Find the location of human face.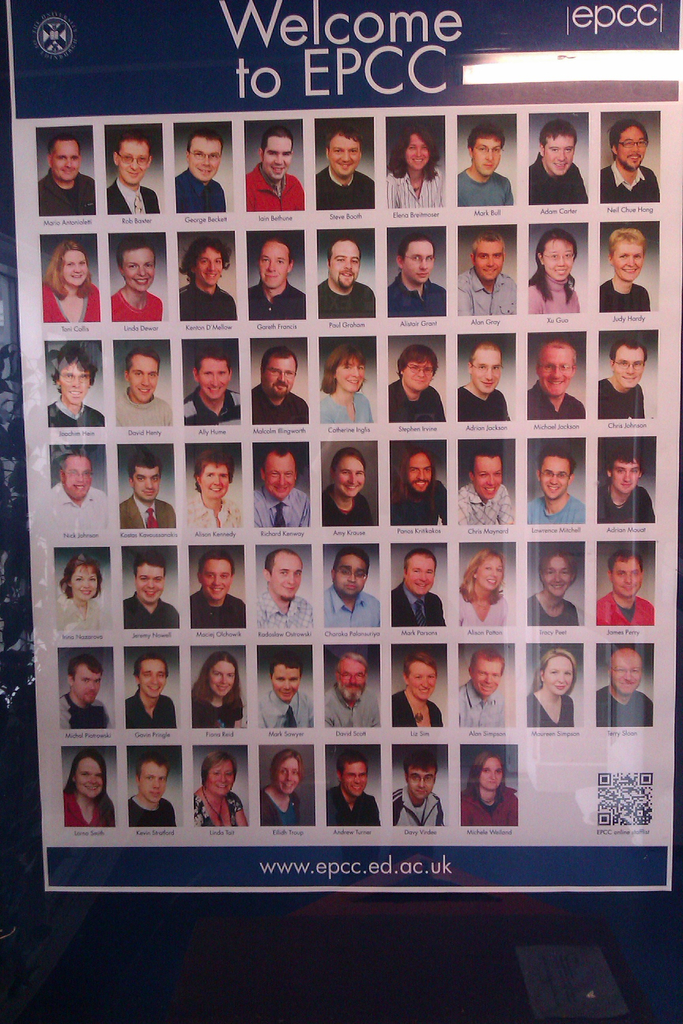
Location: [left=543, top=648, right=571, bottom=701].
